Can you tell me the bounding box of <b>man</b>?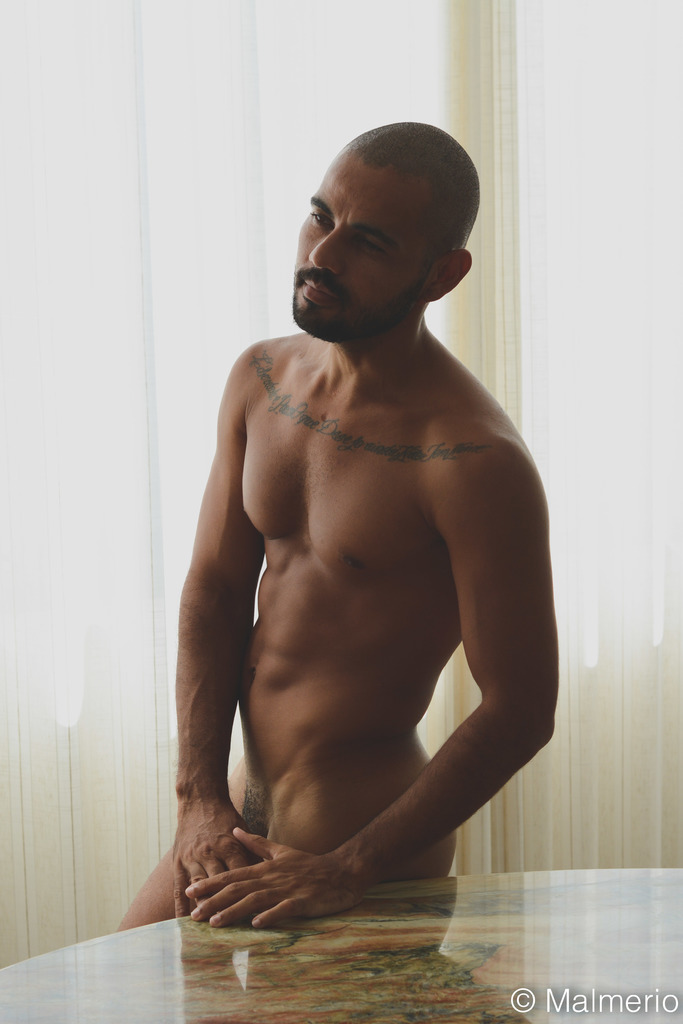
{"left": 111, "top": 116, "right": 559, "bottom": 932}.
